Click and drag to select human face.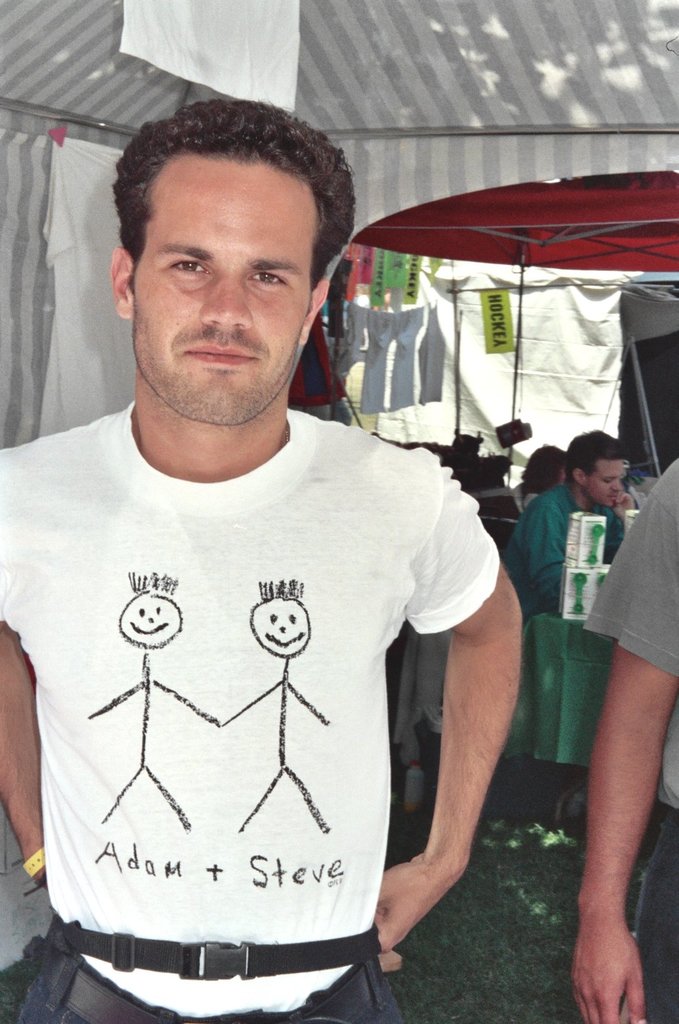
Selection: 593 459 624 504.
